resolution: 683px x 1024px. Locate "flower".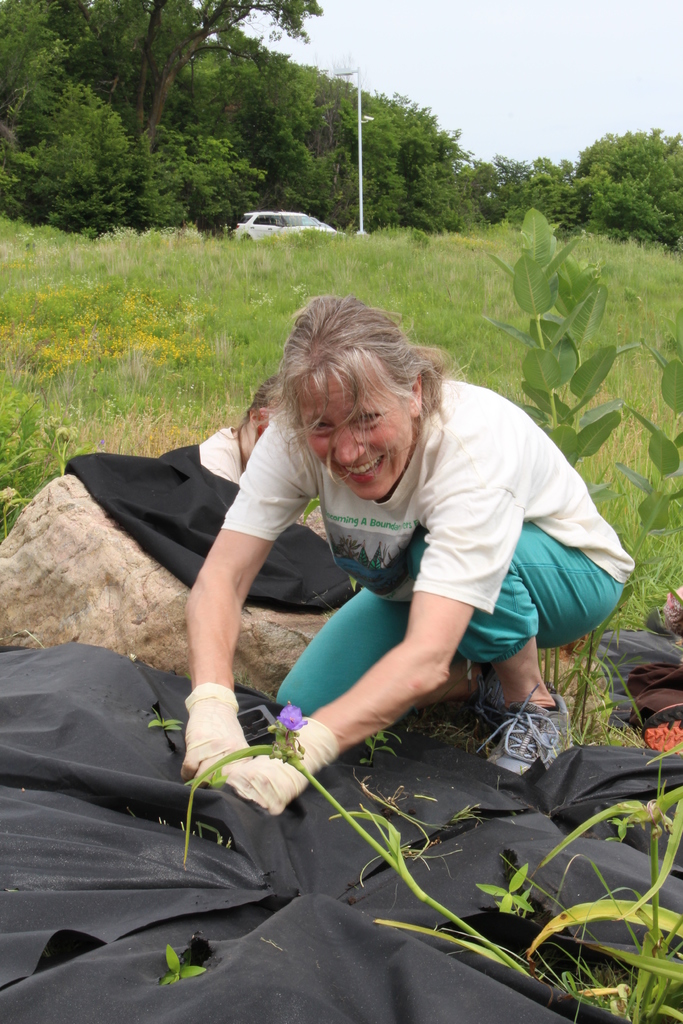
<bbox>277, 703, 305, 729</bbox>.
